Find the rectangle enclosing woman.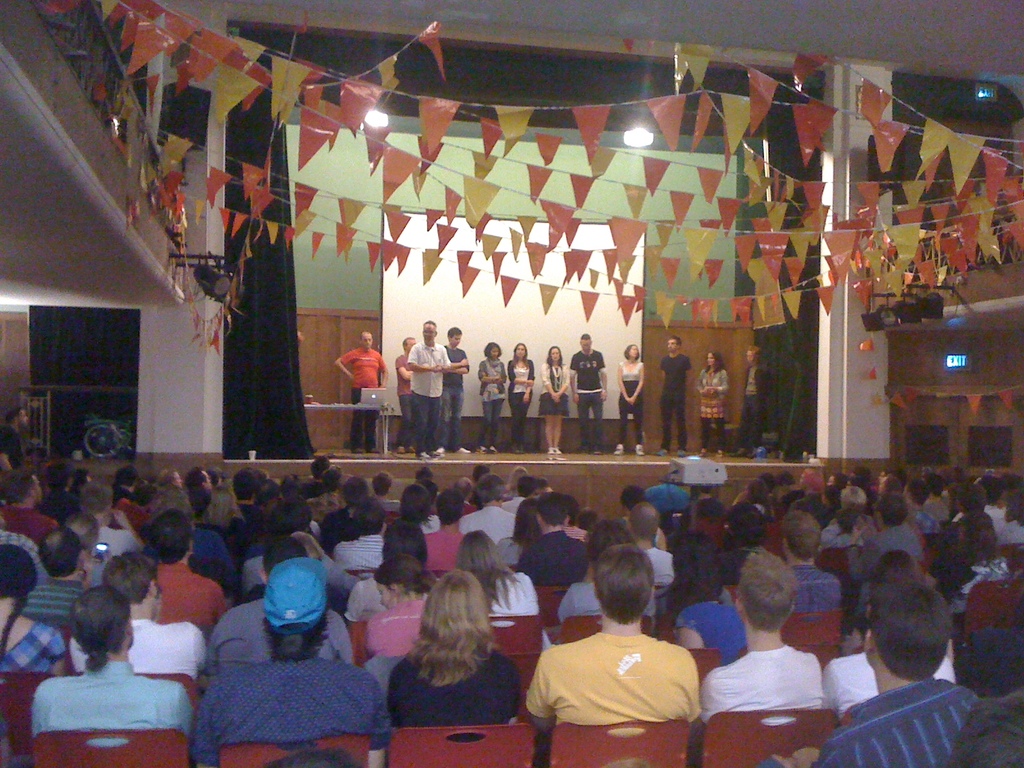
[697,354,730,461].
